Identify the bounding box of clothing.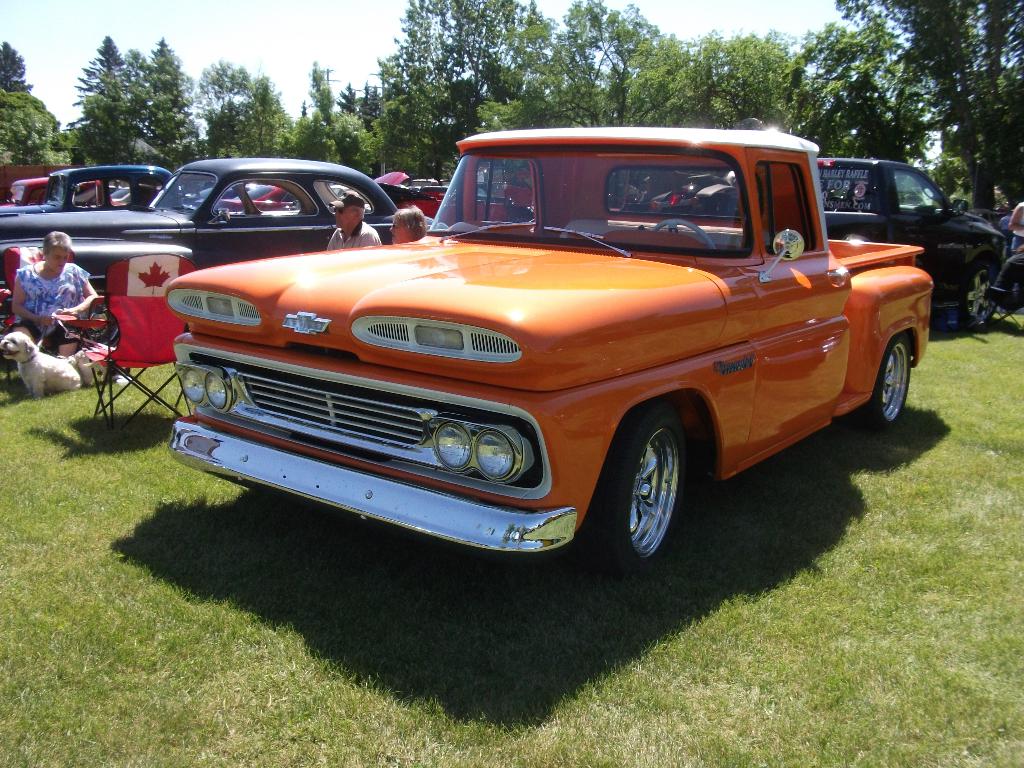
(left=1004, top=205, right=1023, bottom=252).
